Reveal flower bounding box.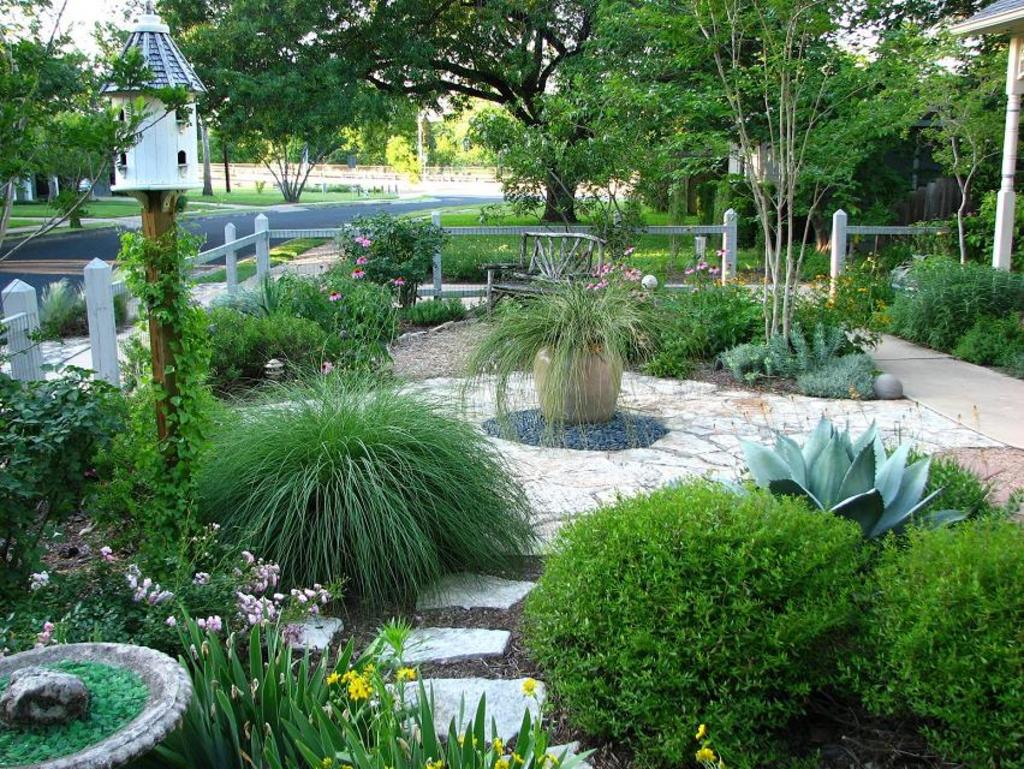
Revealed: Rect(350, 268, 365, 281).
